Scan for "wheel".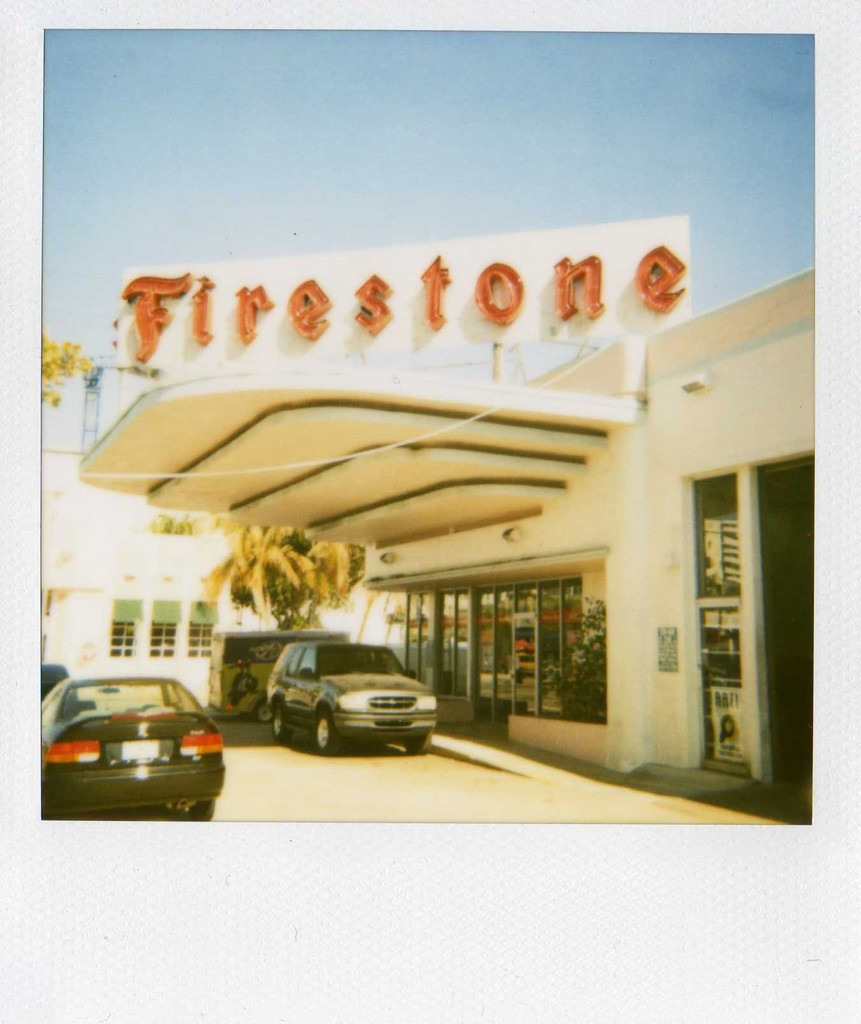
Scan result: Rect(175, 796, 219, 822).
